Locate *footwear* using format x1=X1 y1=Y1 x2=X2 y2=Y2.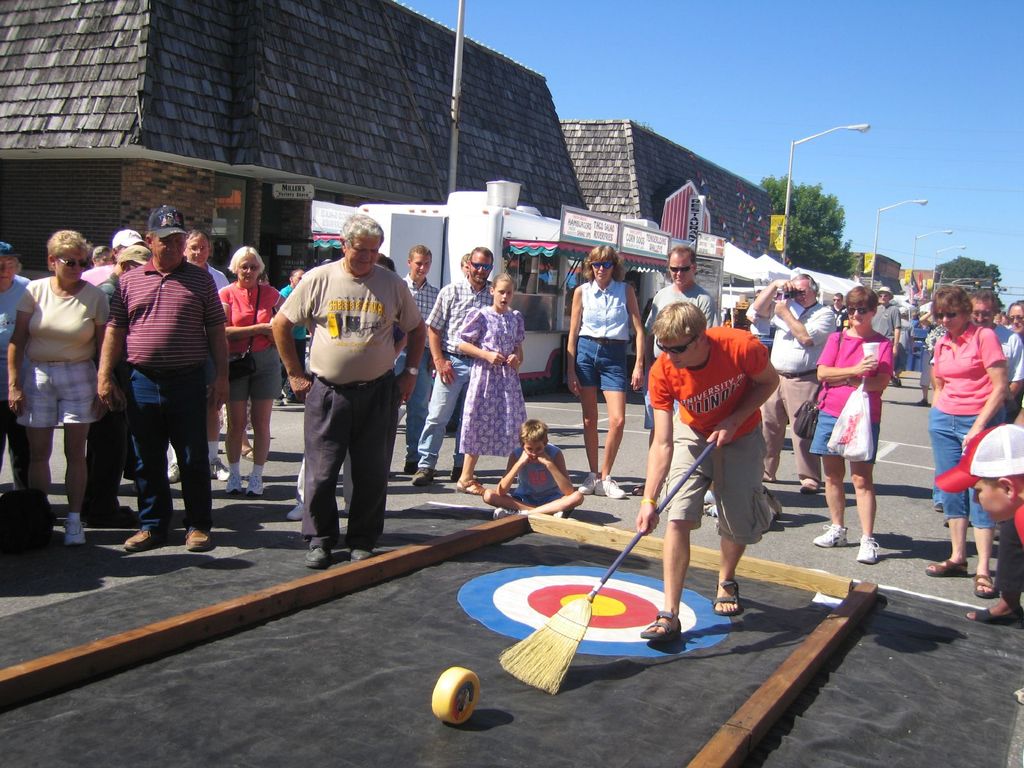
x1=716 y1=579 x2=739 y2=609.
